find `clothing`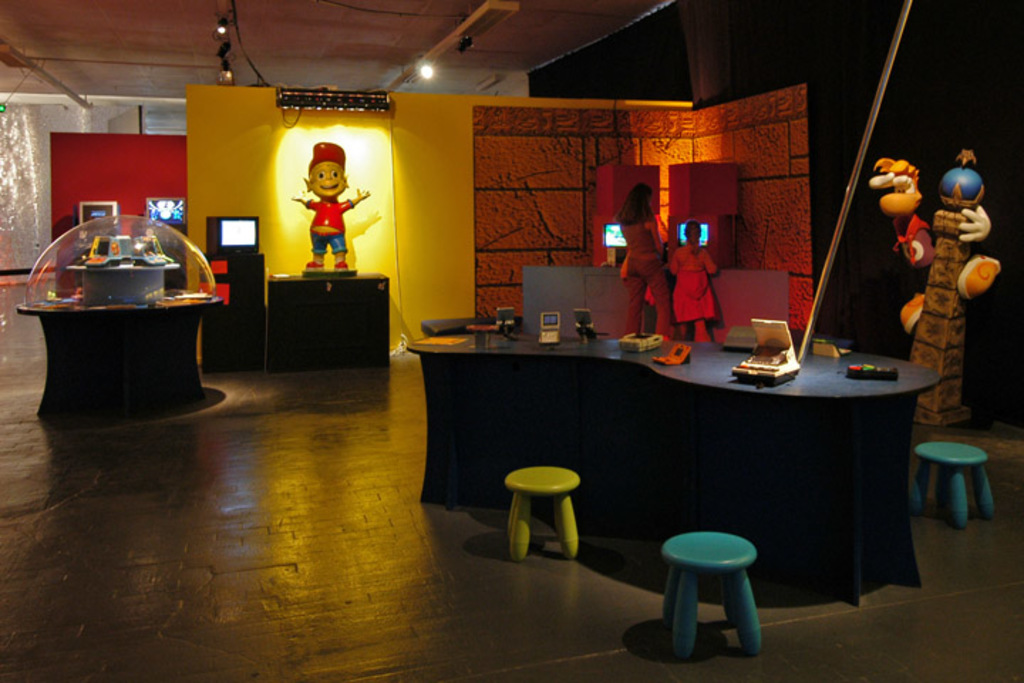
locate(667, 242, 715, 326)
